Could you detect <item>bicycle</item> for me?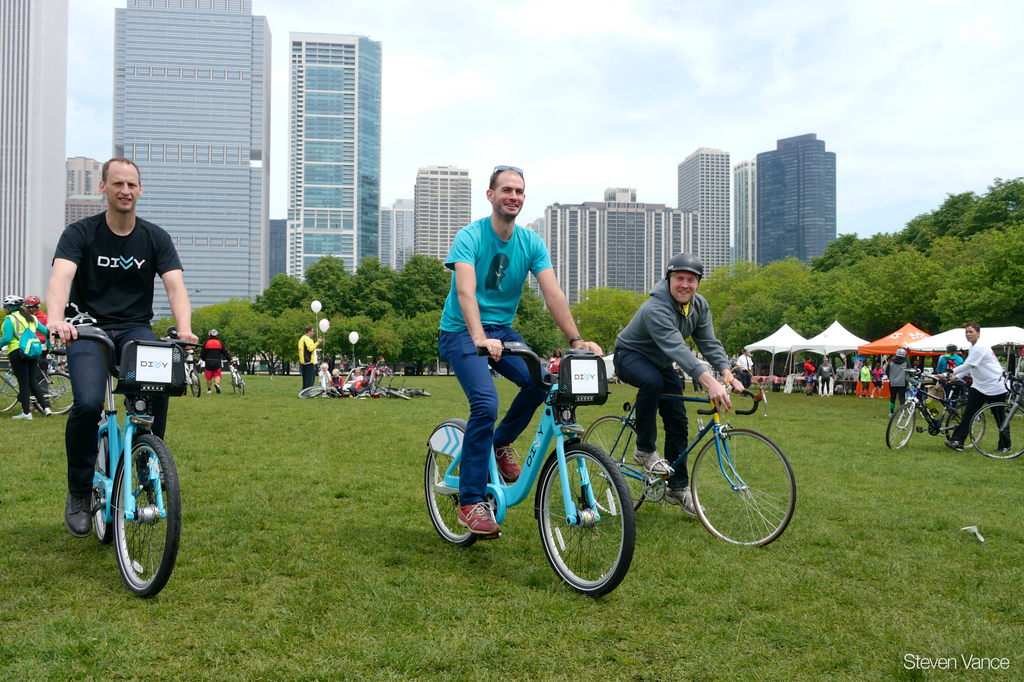
Detection result: BBox(223, 358, 247, 397).
